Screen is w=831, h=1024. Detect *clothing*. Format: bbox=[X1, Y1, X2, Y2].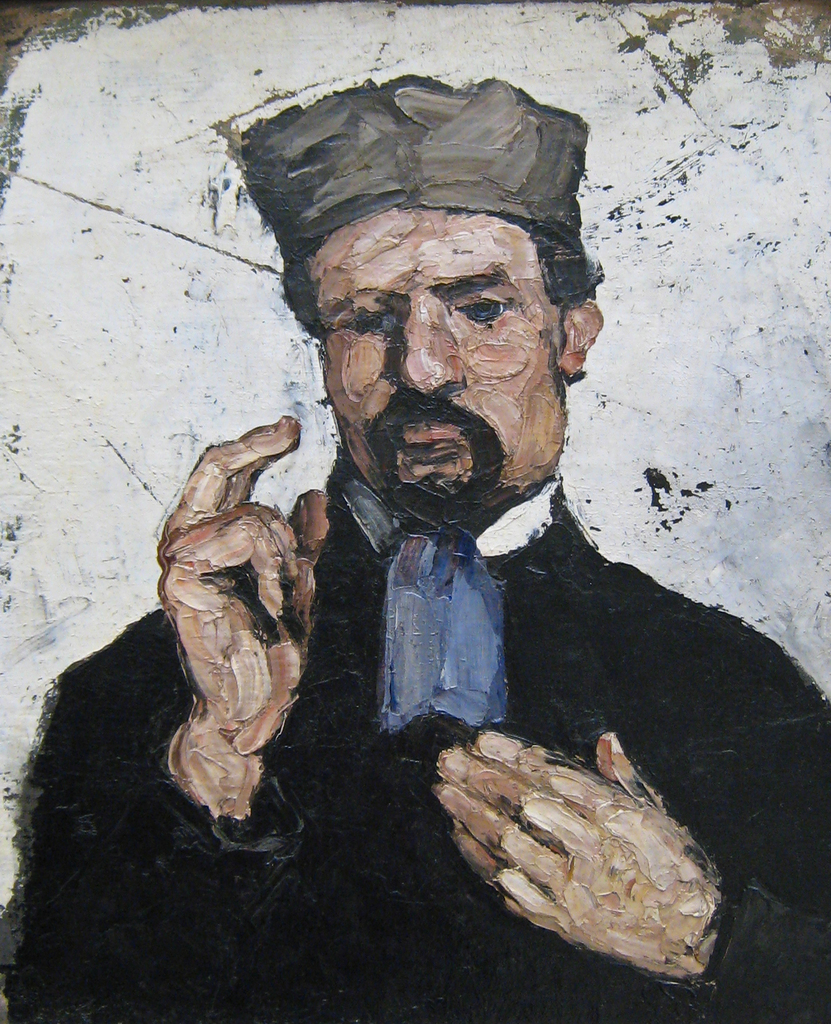
bbox=[14, 463, 830, 1022].
